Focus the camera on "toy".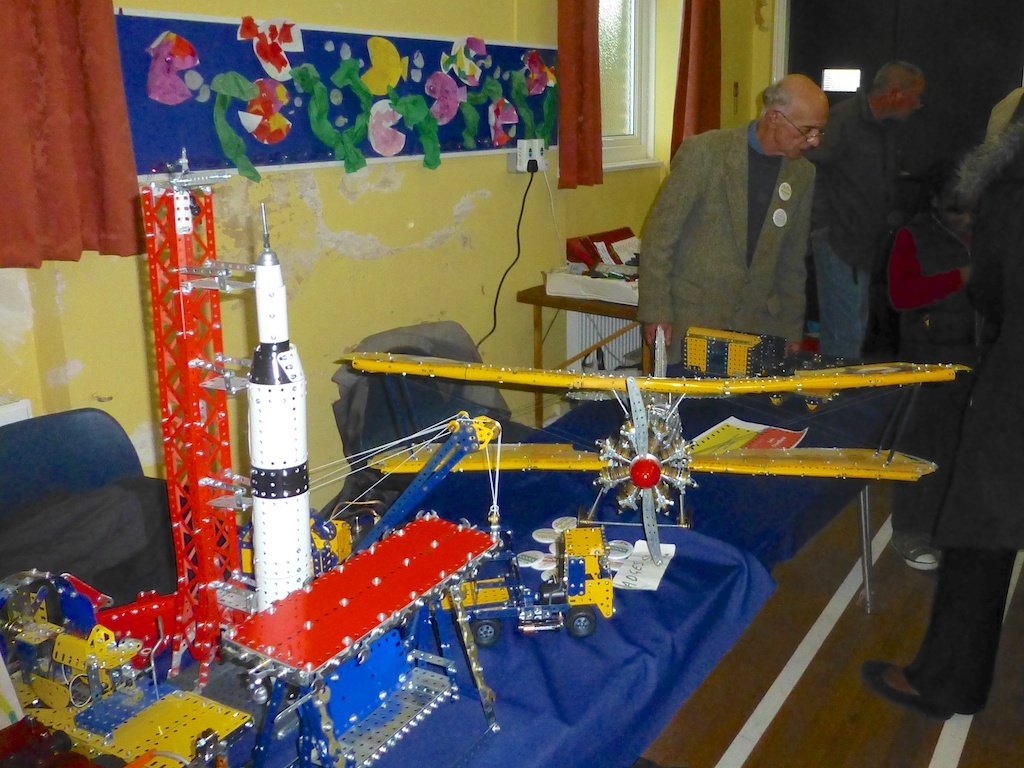
Focus region: <bbox>345, 311, 978, 534</bbox>.
